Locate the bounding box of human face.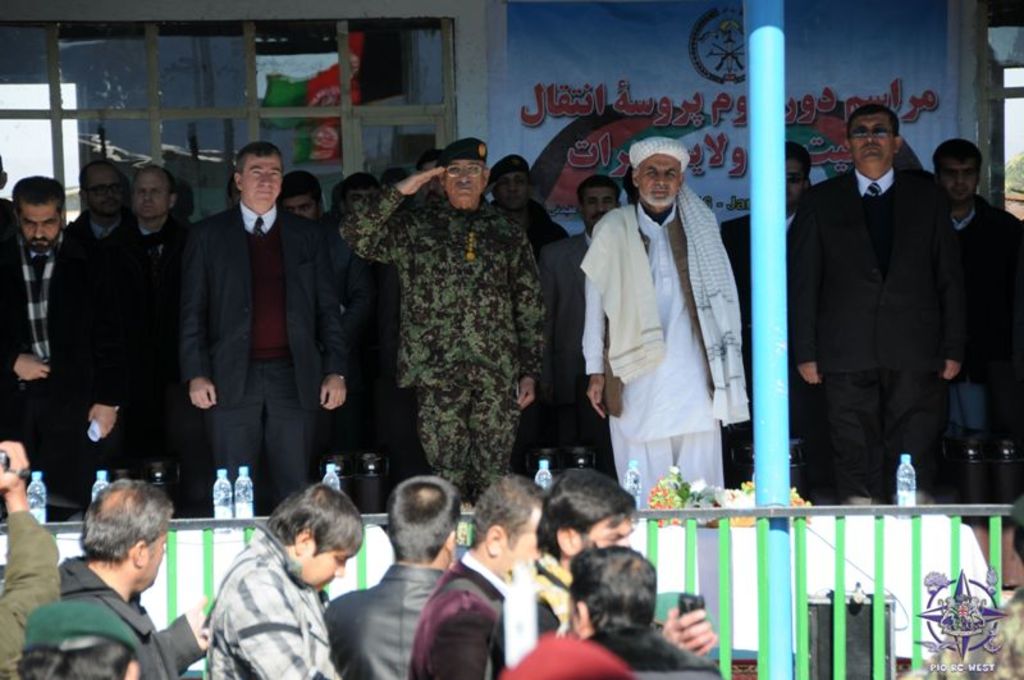
Bounding box: box=[81, 164, 125, 211].
